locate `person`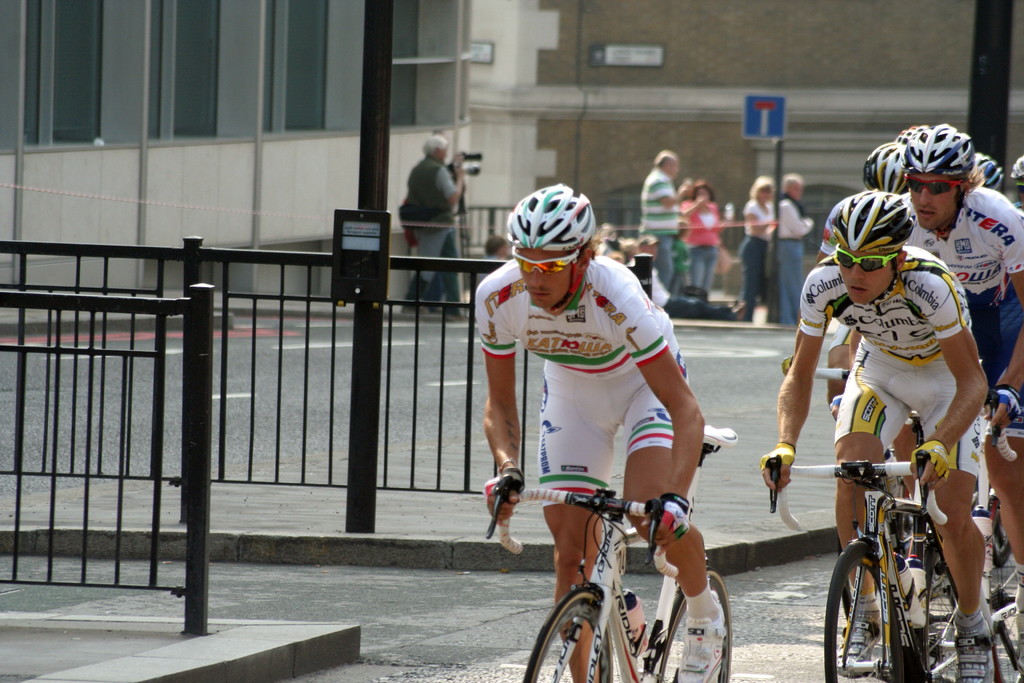
<box>768,174,815,329</box>
